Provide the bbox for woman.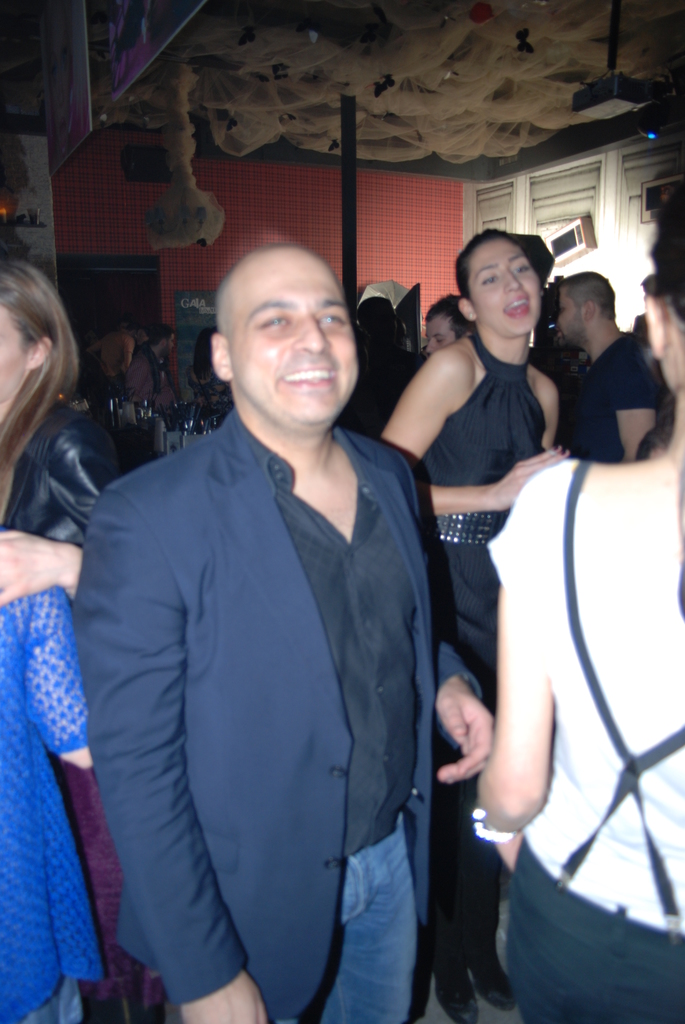
(468,189,684,1023).
